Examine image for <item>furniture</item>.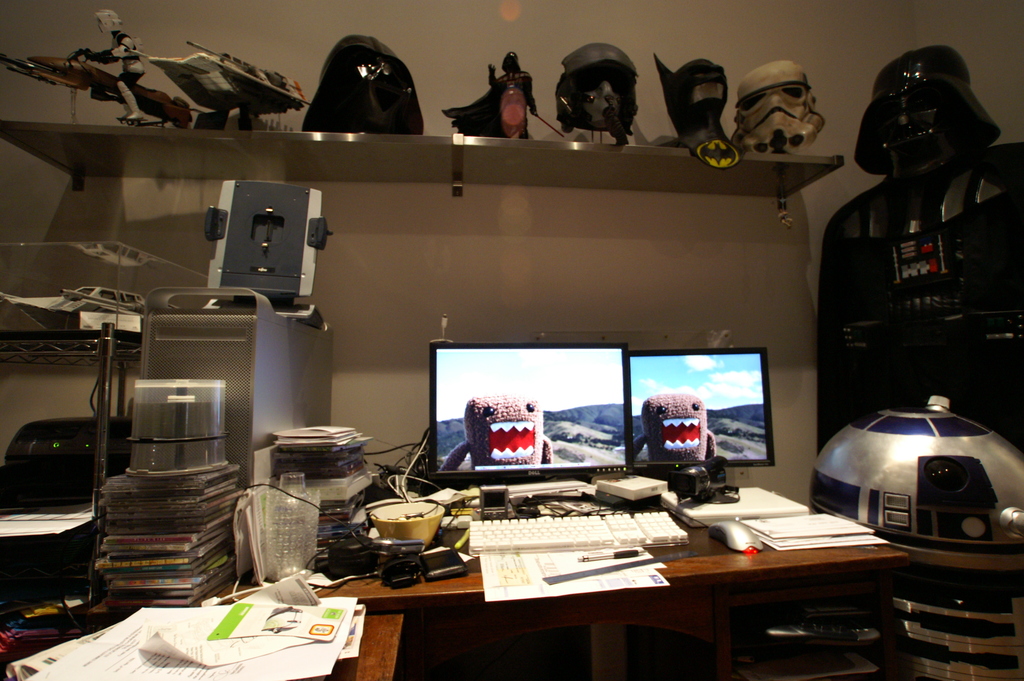
Examination result: pyautogui.locateOnScreen(0, 484, 911, 680).
